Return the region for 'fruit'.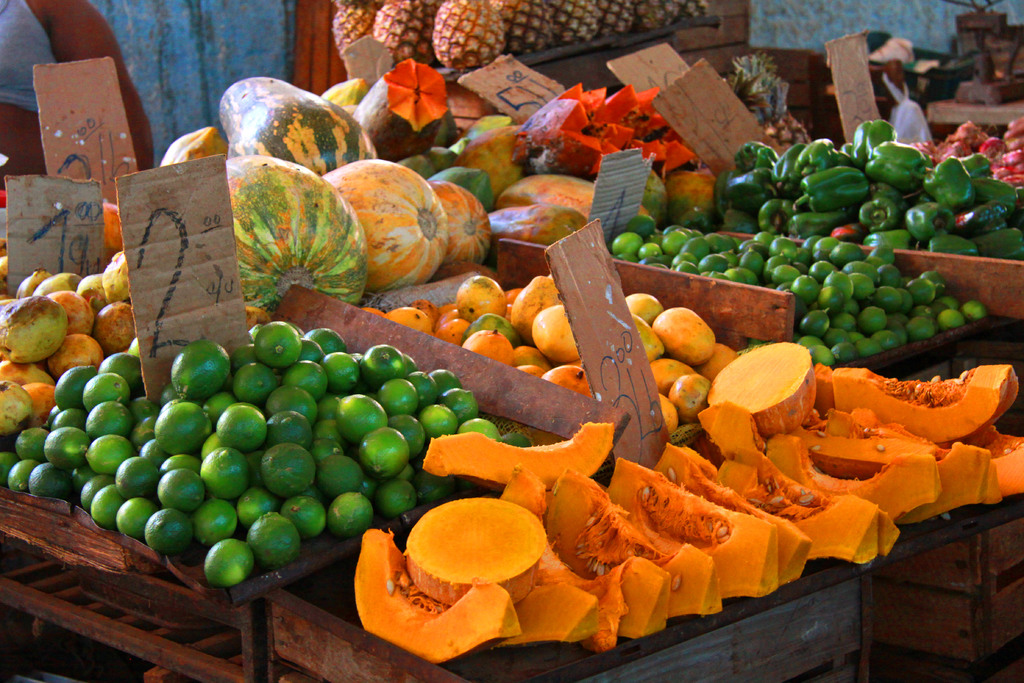
436, 178, 493, 261.
